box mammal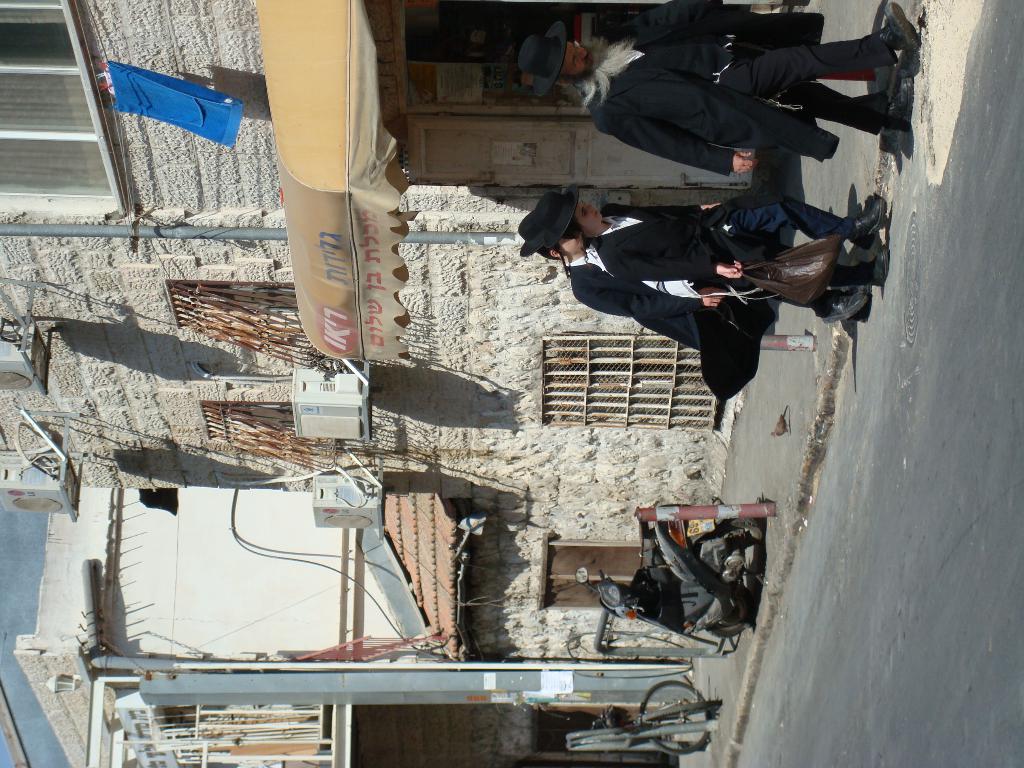
[517, 209, 863, 404]
